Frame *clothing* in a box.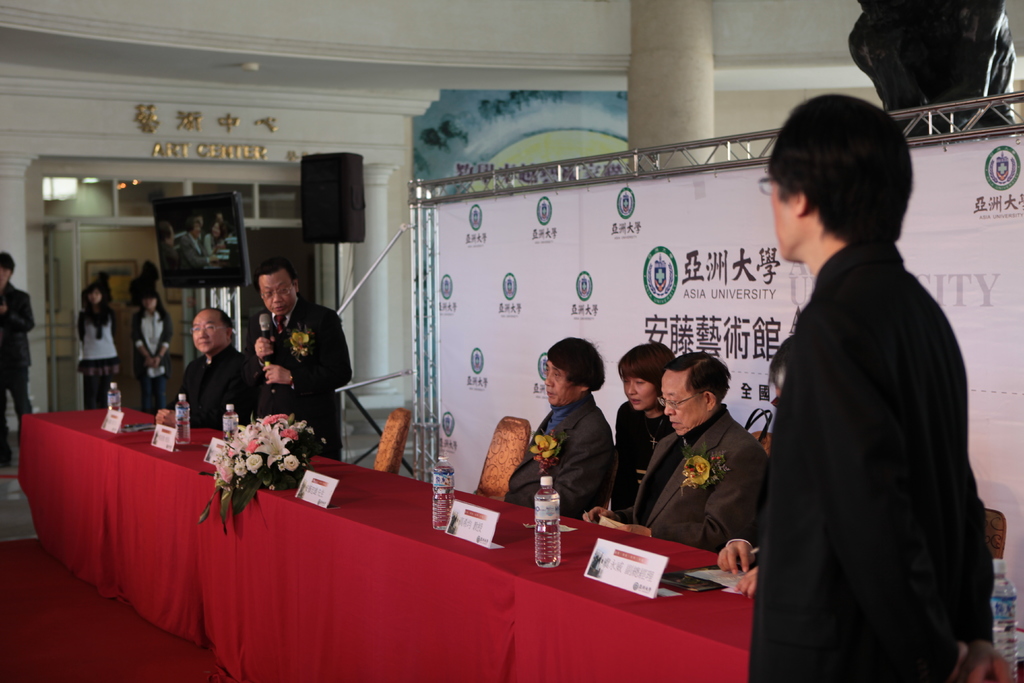
<box>242,298,355,458</box>.
